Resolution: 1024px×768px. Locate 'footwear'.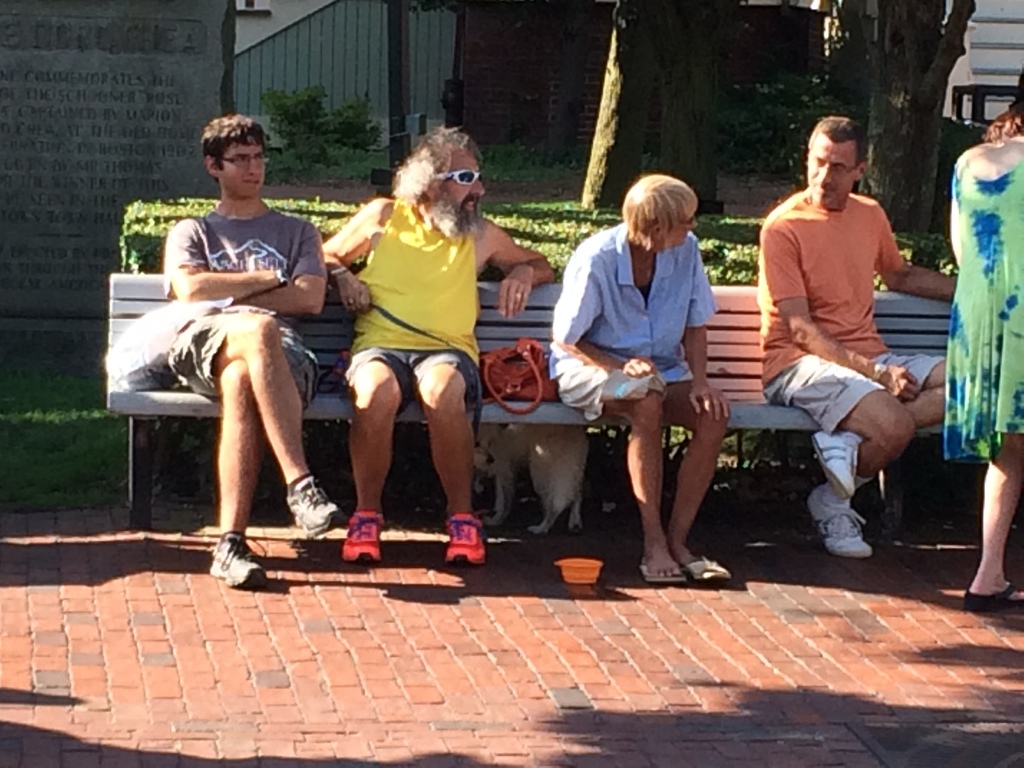
685 557 733 587.
